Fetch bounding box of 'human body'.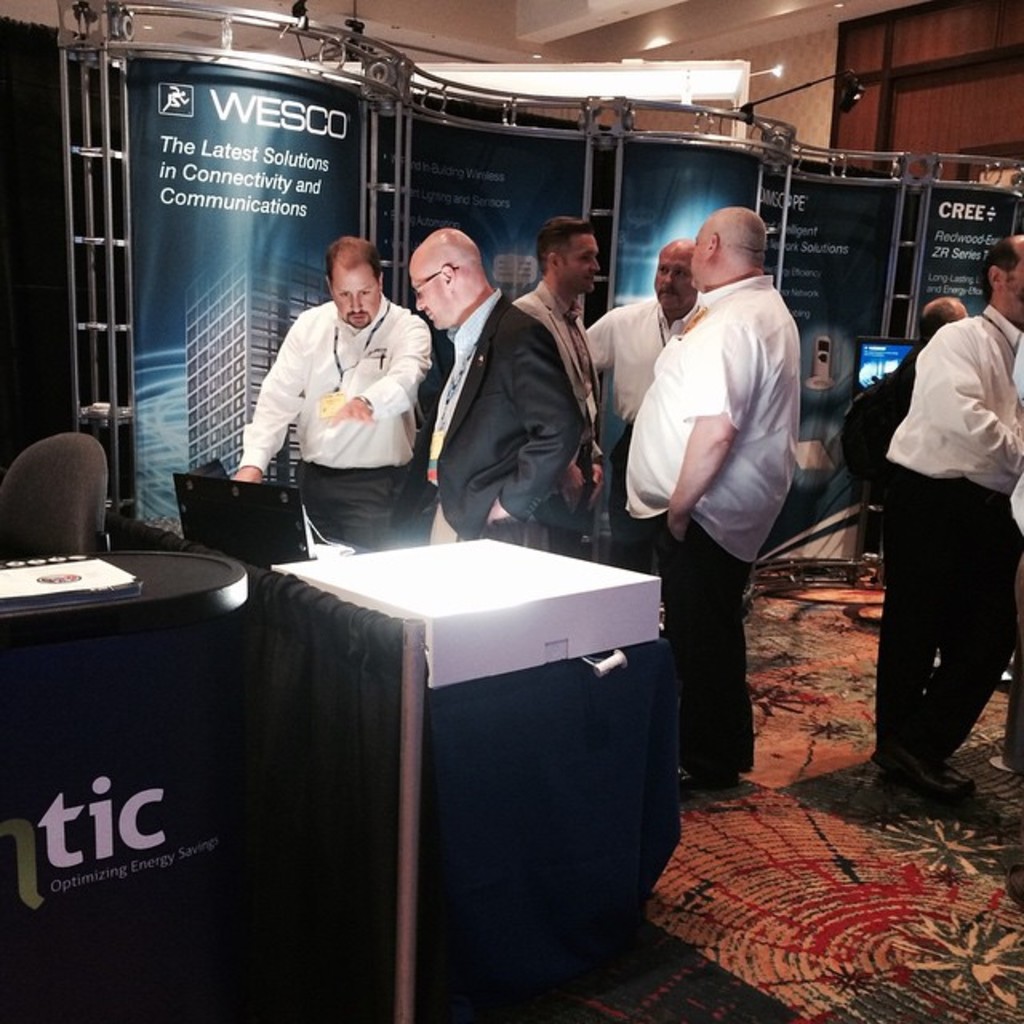
Bbox: (613, 275, 802, 794).
